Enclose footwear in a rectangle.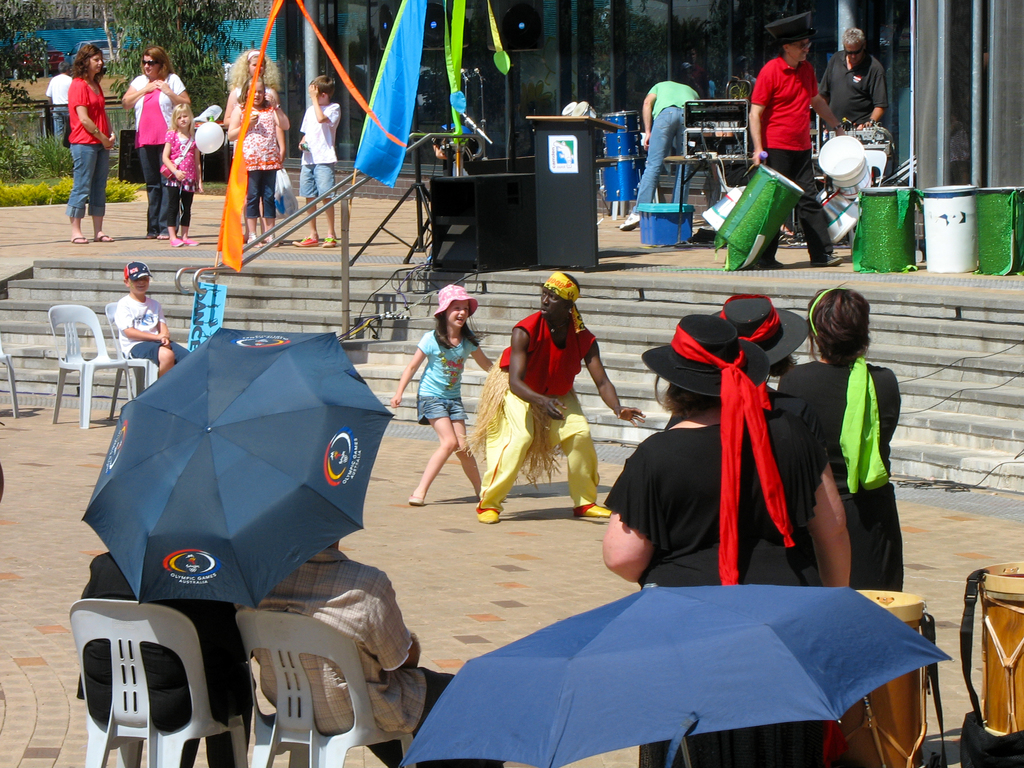
crop(295, 236, 319, 247).
